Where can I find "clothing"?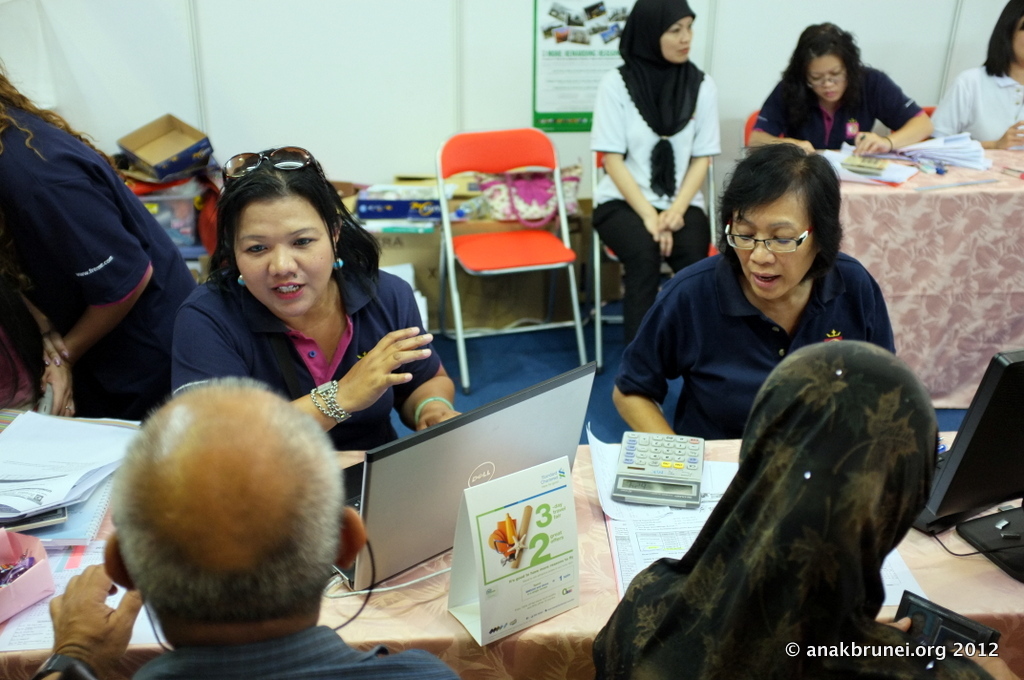
You can find it at (168, 275, 439, 447).
